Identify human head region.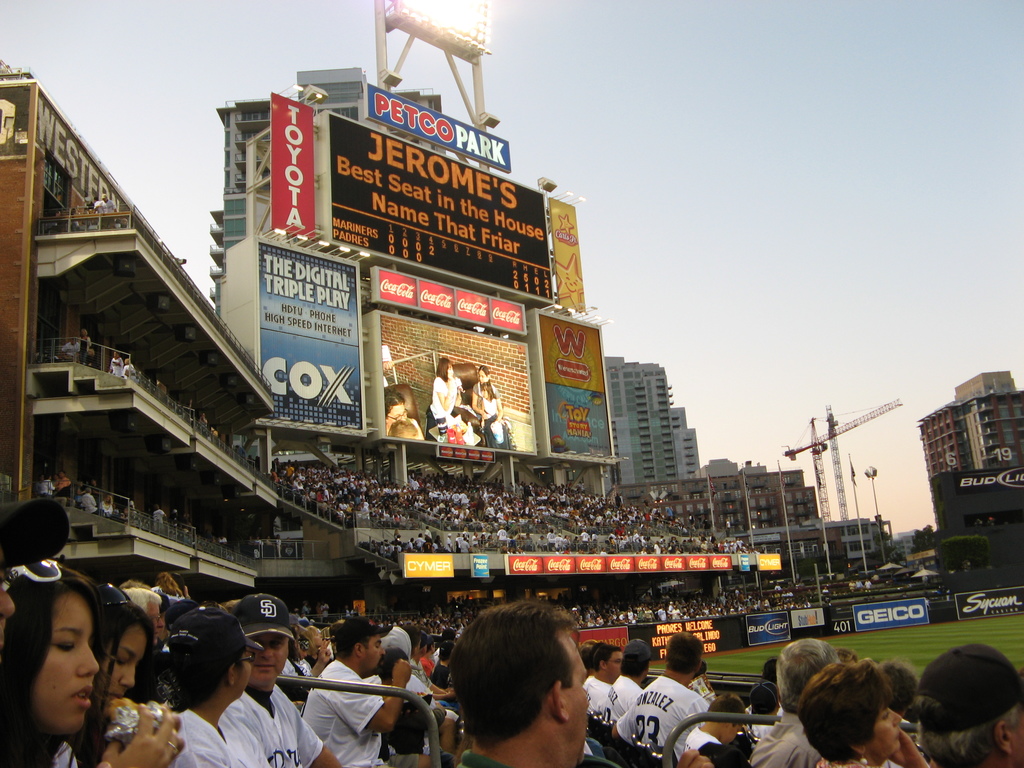
Region: left=429, top=636, right=435, bottom=655.
